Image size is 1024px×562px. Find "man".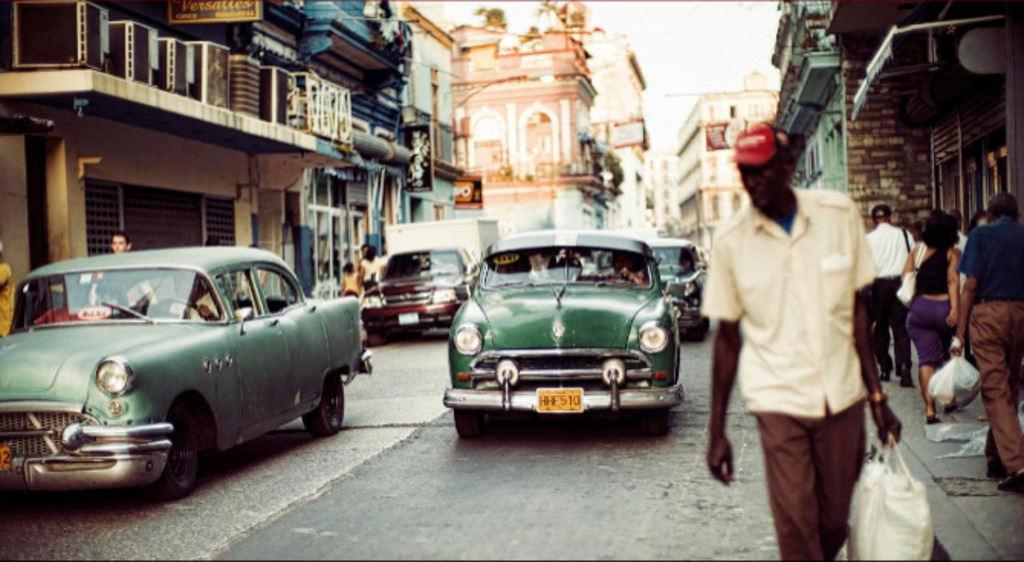
954/191/1022/490.
